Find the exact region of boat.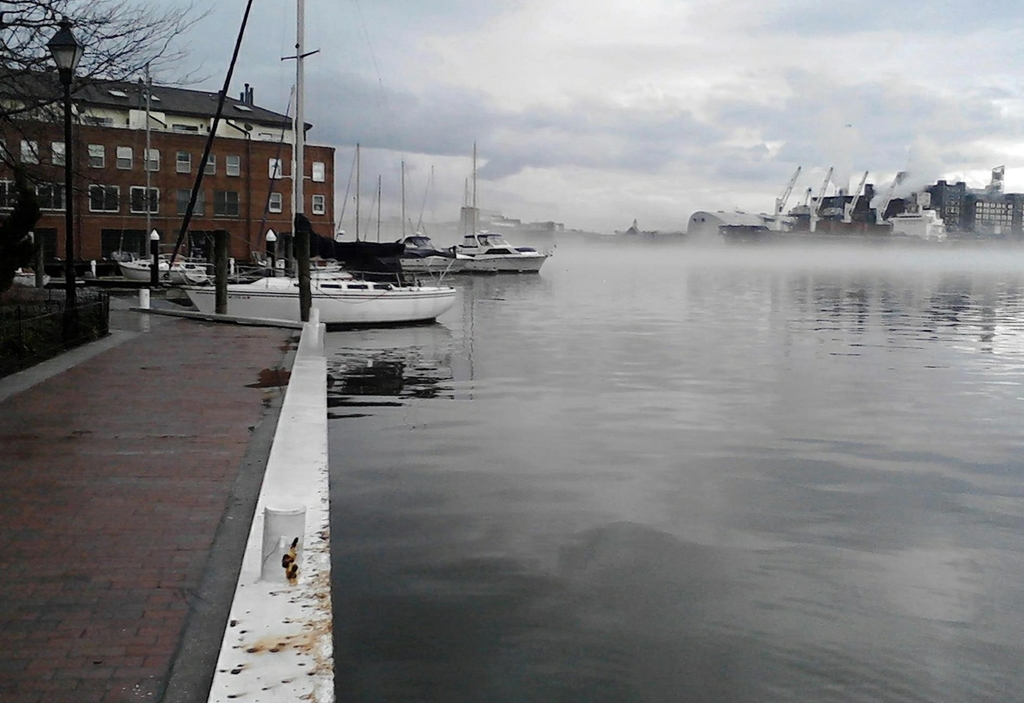
Exact region: crop(416, 207, 556, 270).
